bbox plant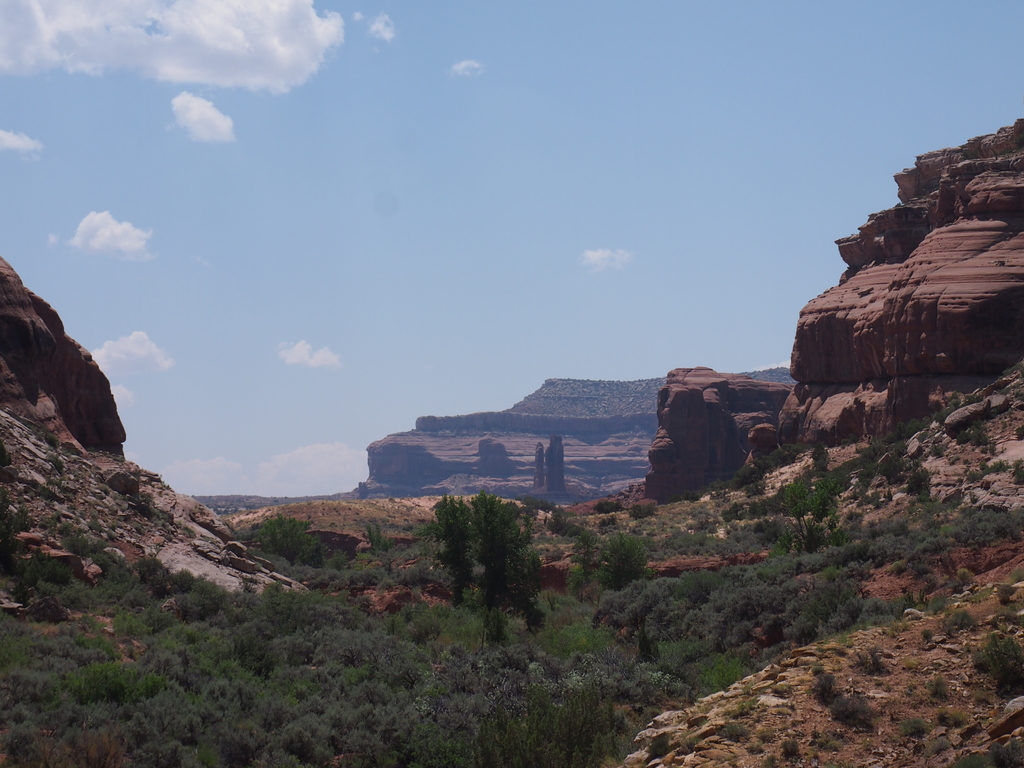
x1=762 y1=752 x2=779 y2=767
